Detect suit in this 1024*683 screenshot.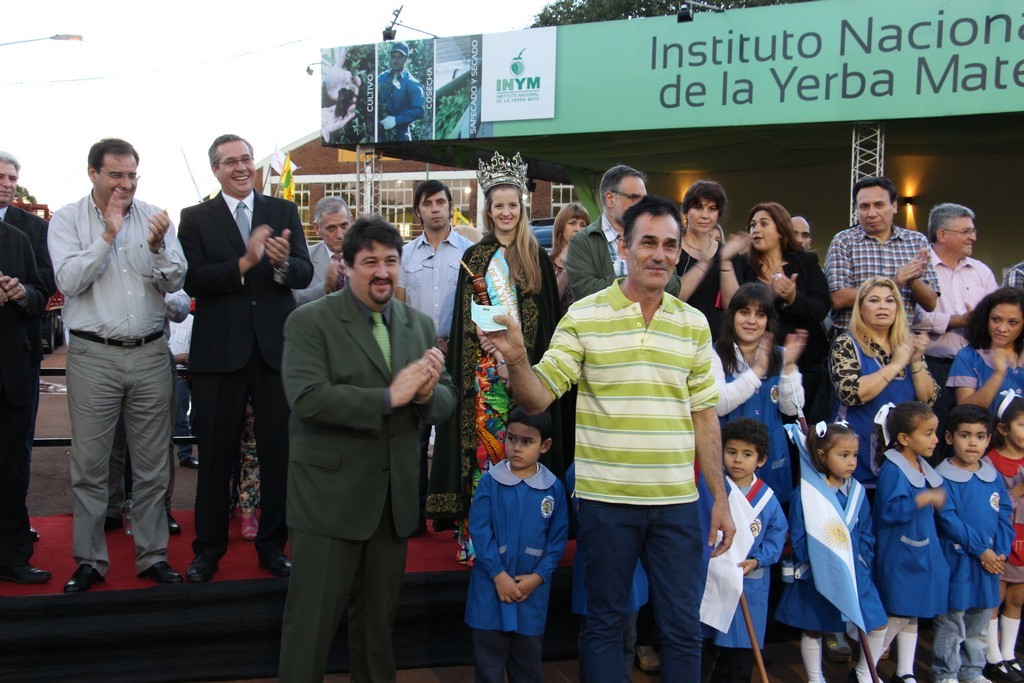
Detection: [x1=295, y1=240, x2=352, y2=302].
